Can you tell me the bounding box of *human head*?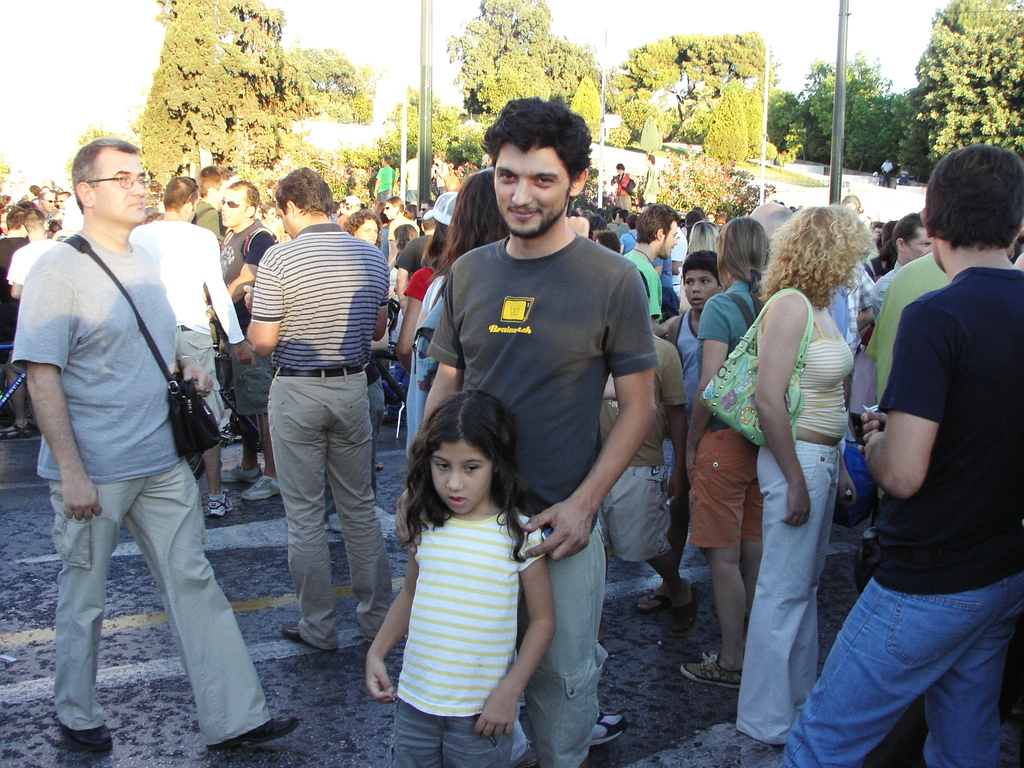
<box>420,211,437,232</box>.
